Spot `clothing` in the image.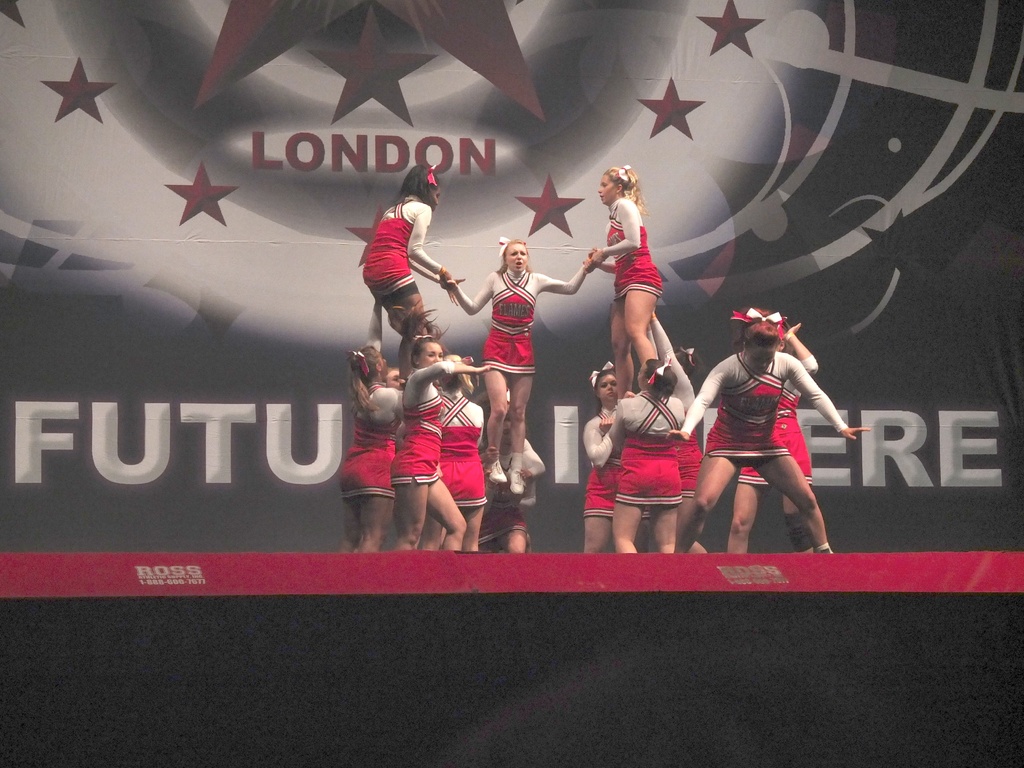
`clothing` found at <bbox>338, 380, 401, 495</bbox>.
